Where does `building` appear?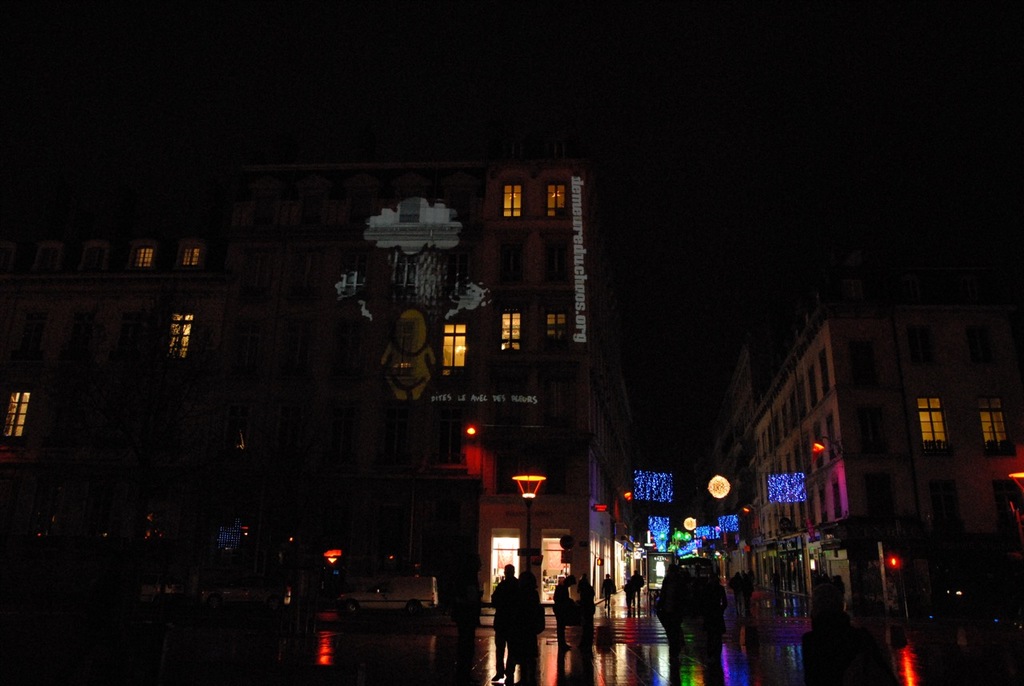
Appears at detection(712, 309, 1022, 626).
